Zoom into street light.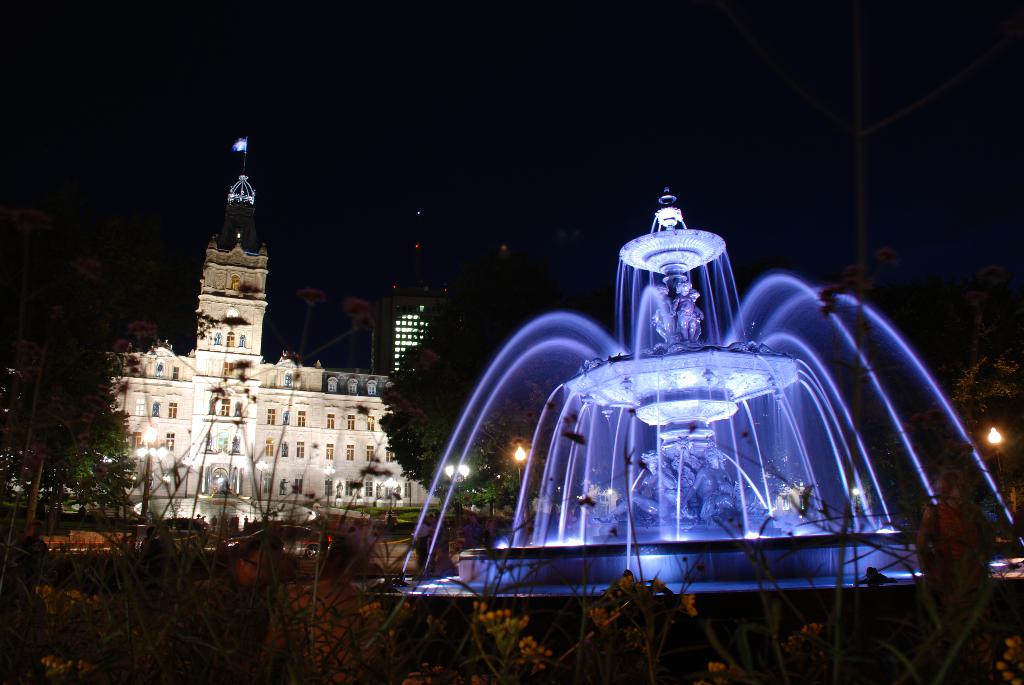
Zoom target: crop(376, 477, 396, 523).
